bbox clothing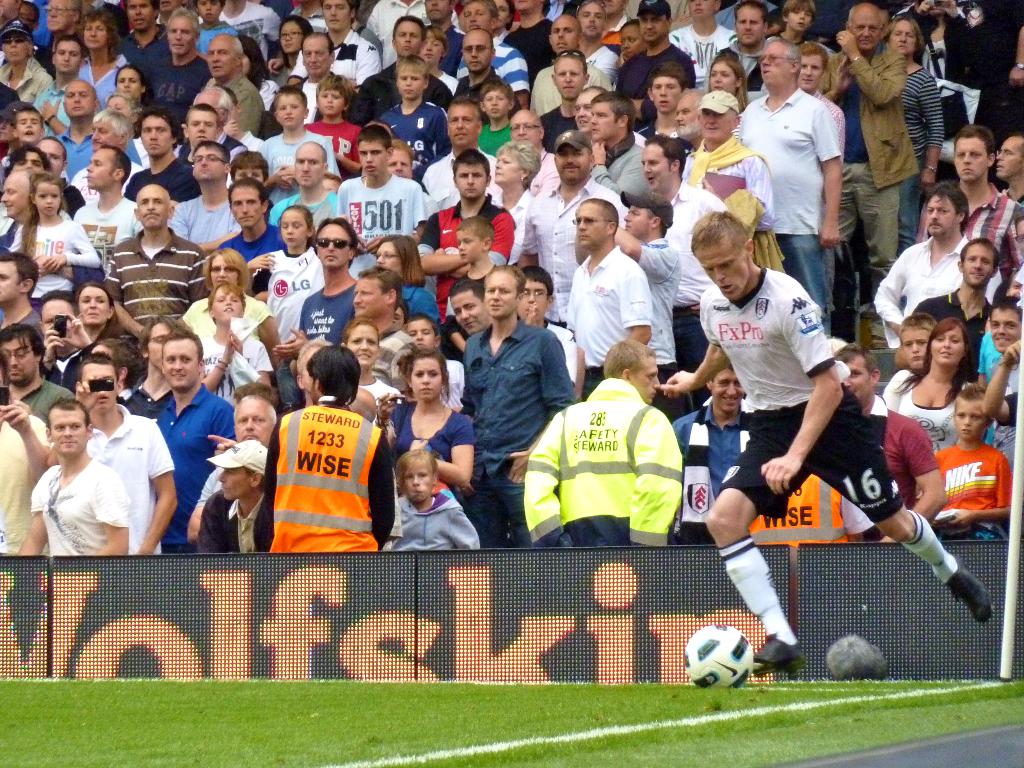
bbox=(171, 198, 237, 243)
